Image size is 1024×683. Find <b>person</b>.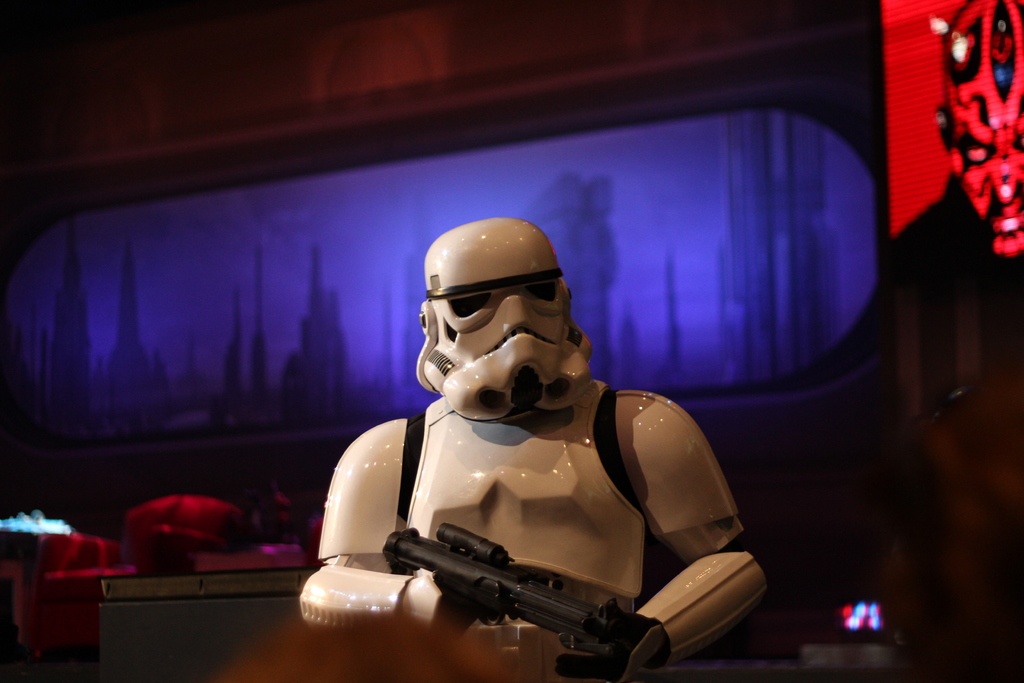
pyautogui.locateOnScreen(351, 208, 728, 682).
